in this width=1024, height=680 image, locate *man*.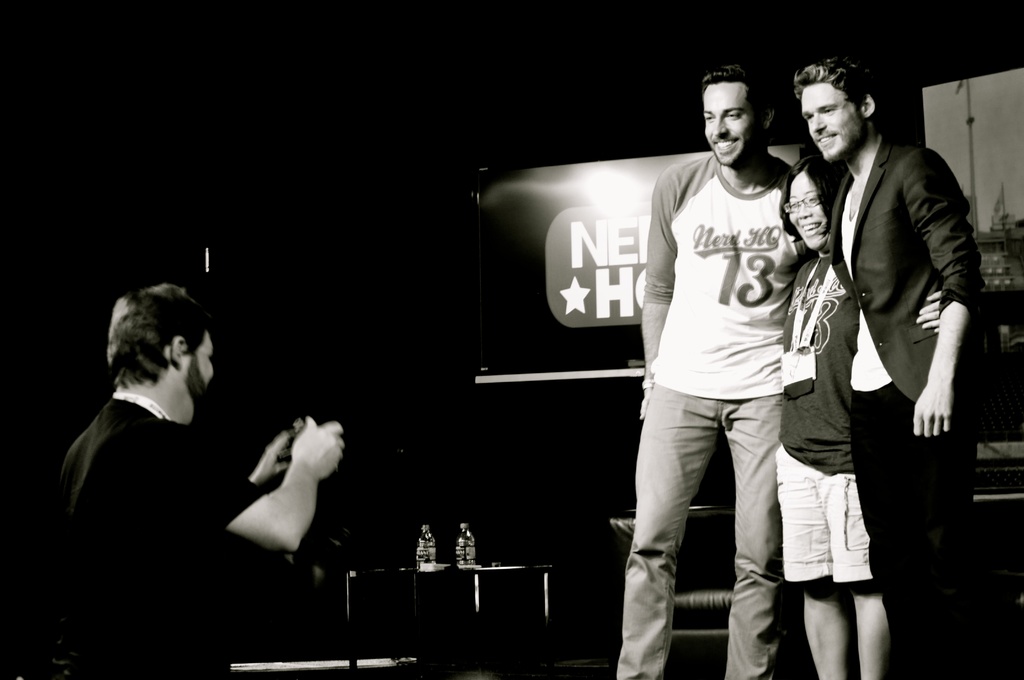
Bounding box: box(790, 71, 999, 627).
